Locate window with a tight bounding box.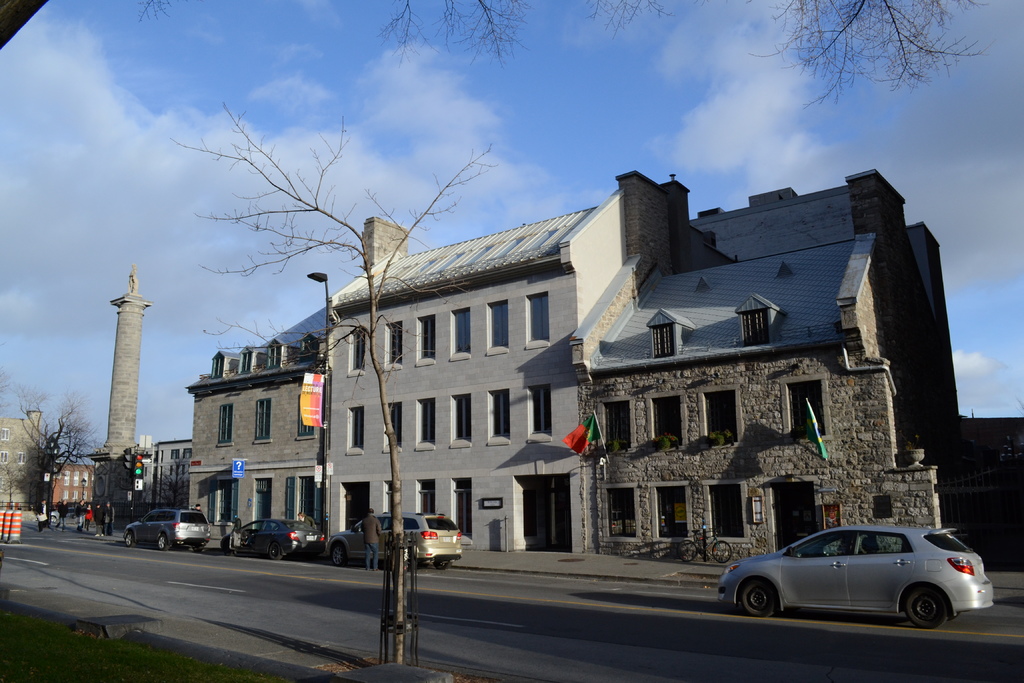
crop(448, 389, 474, 452).
